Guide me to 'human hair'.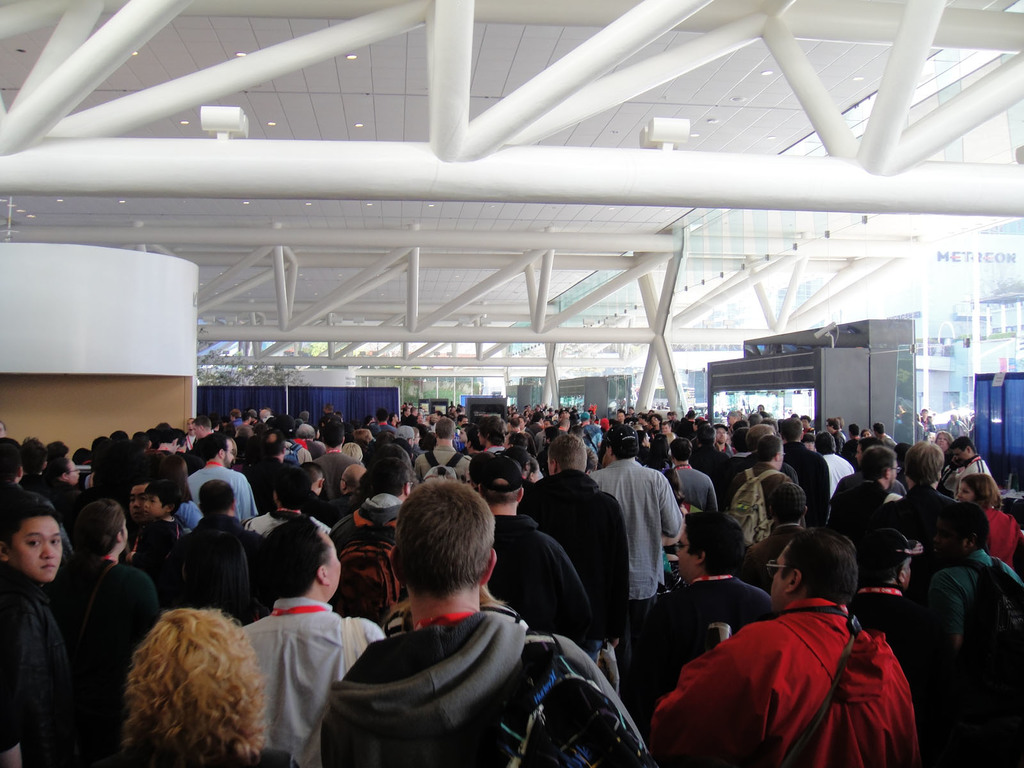
Guidance: {"x1": 544, "y1": 435, "x2": 589, "y2": 471}.
